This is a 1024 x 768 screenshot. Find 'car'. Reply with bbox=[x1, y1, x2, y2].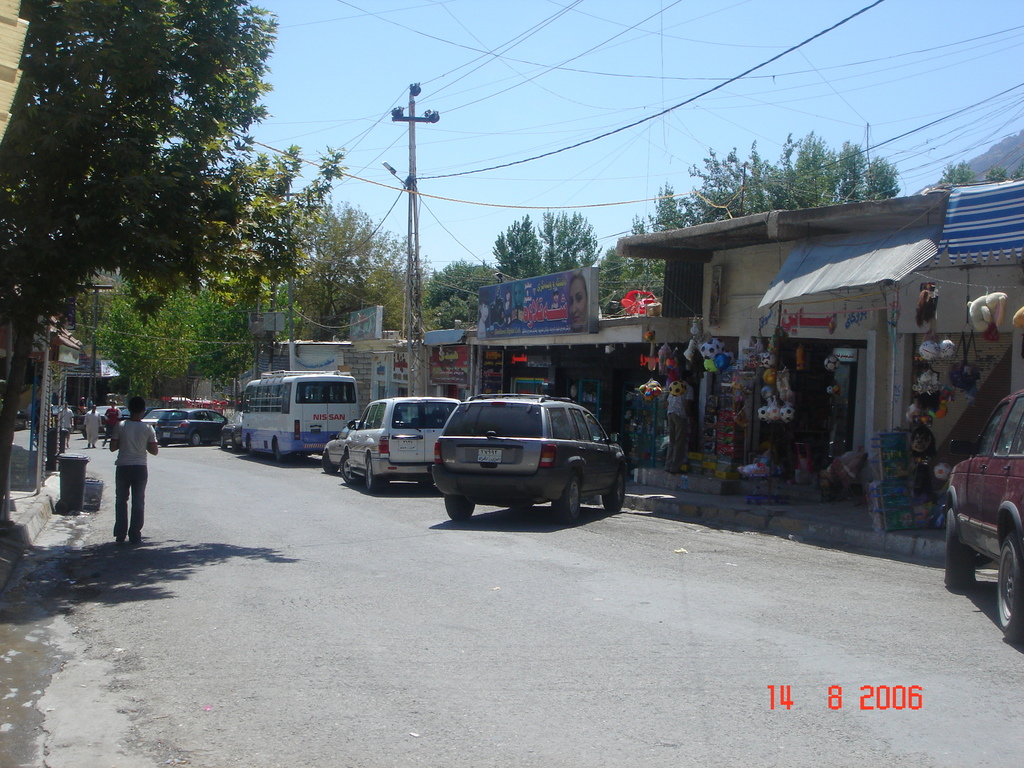
bbox=[938, 395, 1023, 648].
